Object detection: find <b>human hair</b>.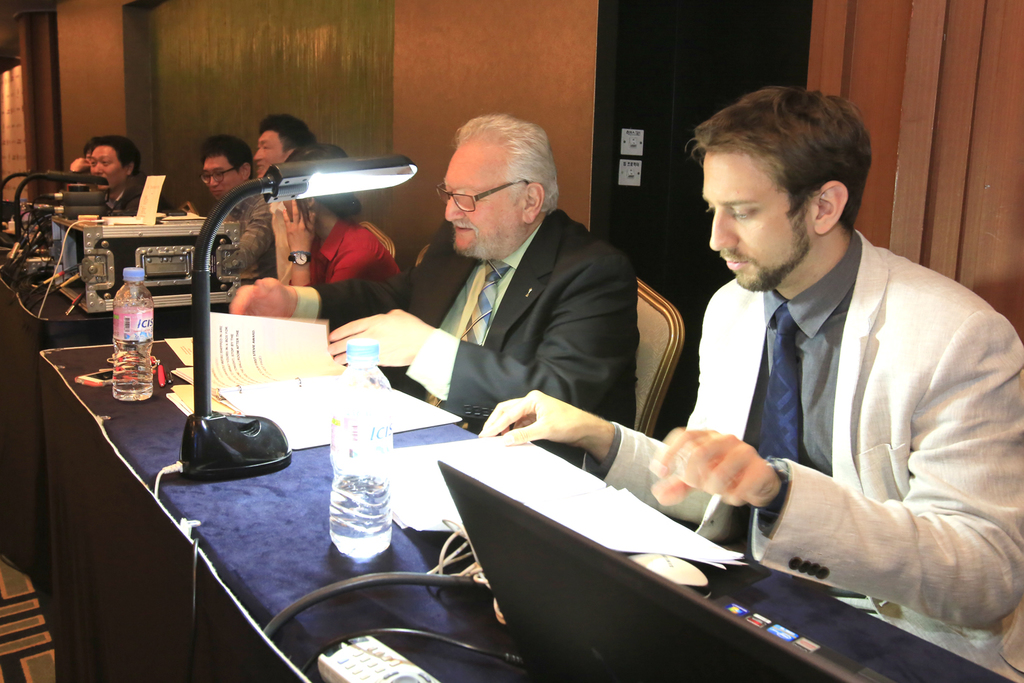
x1=287, y1=141, x2=362, y2=218.
